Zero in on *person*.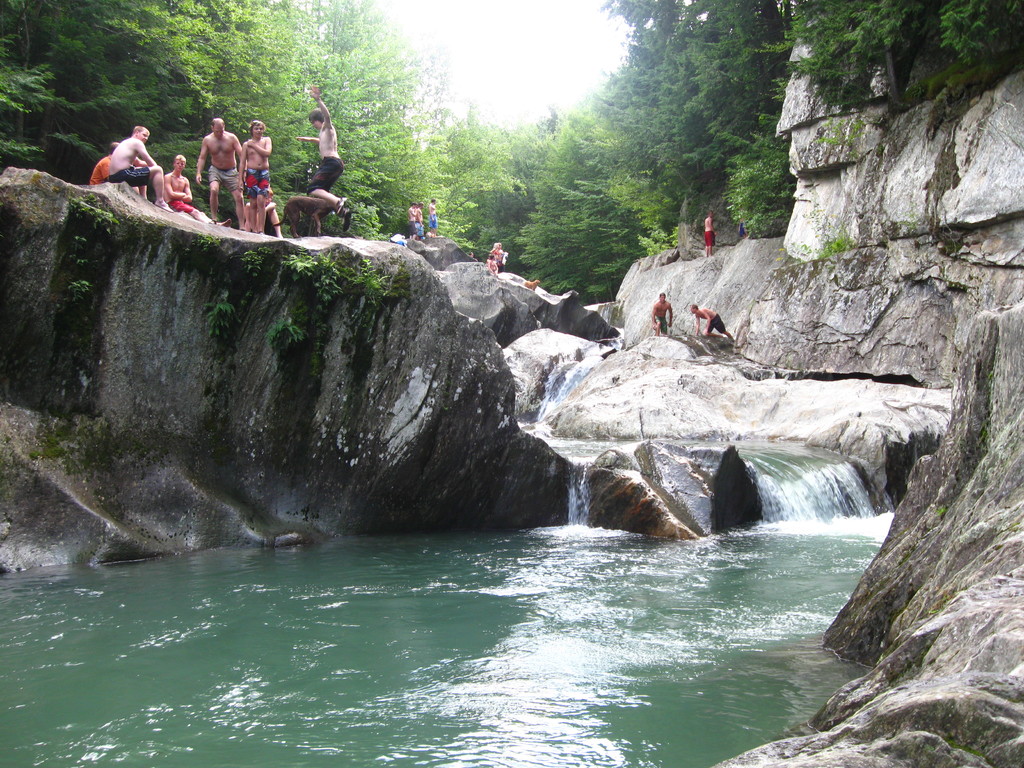
Zeroed in: pyautogui.locateOnScreen(109, 128, 167, 211).
